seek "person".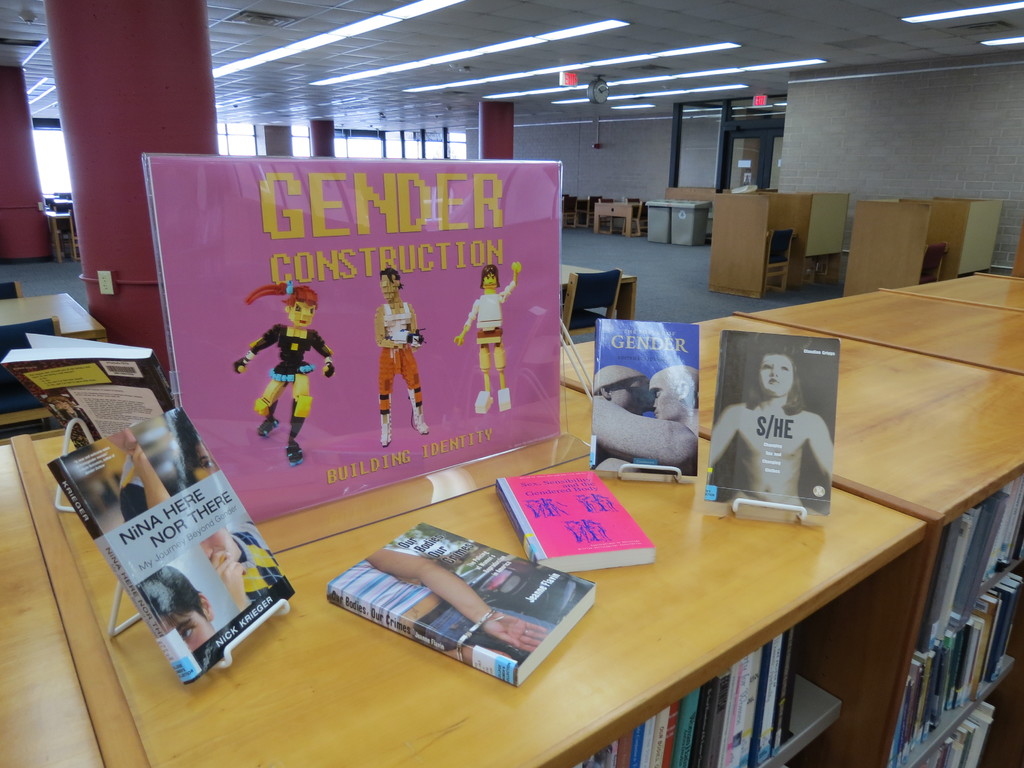
(left=588, top=368, right=652, bottom=477).
